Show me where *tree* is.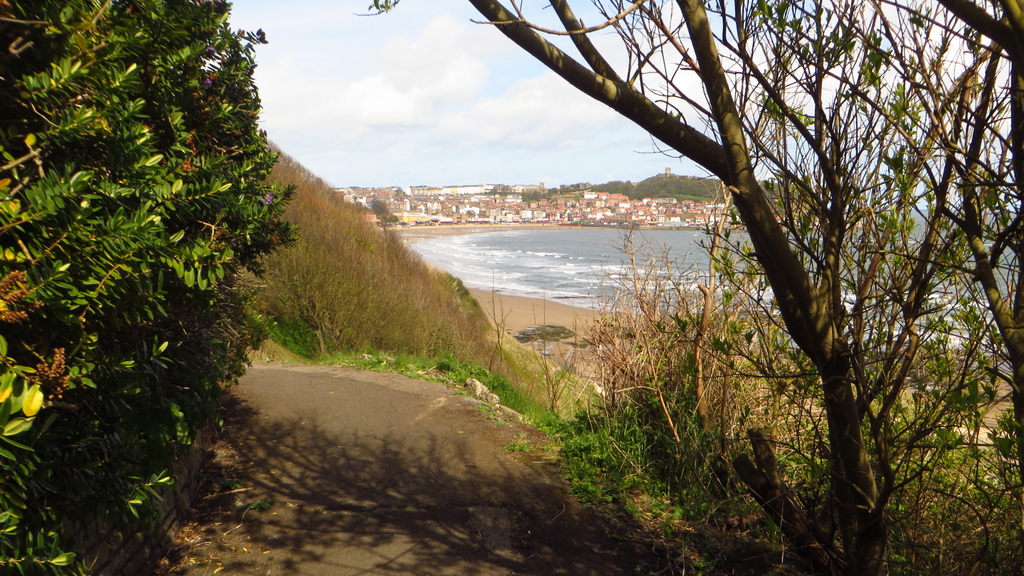
*tree* is at (left=0, top=0, right=300, bottom=575).
